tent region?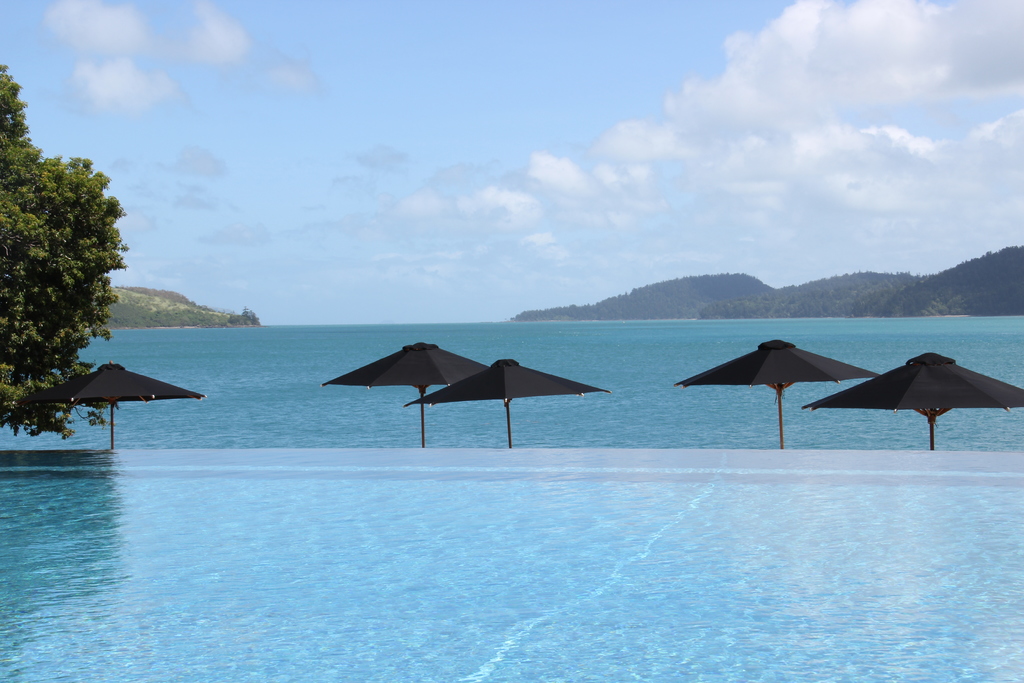
(left=322, top=345, right=476, bottom=448)
